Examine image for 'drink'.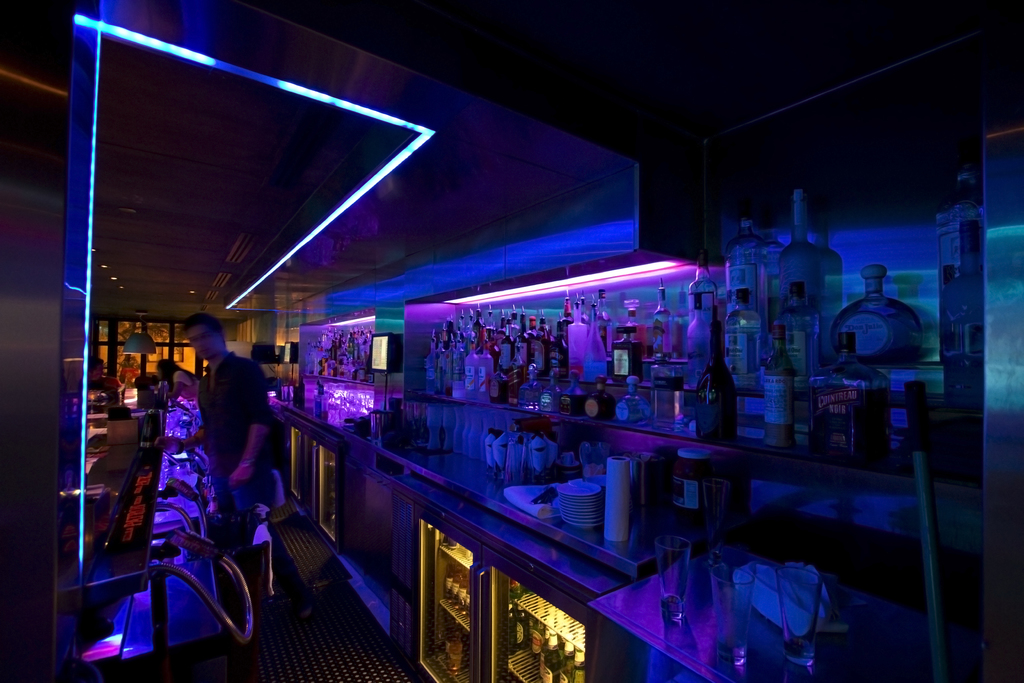
Examination result: bbox(723, 288, 763, 386).
